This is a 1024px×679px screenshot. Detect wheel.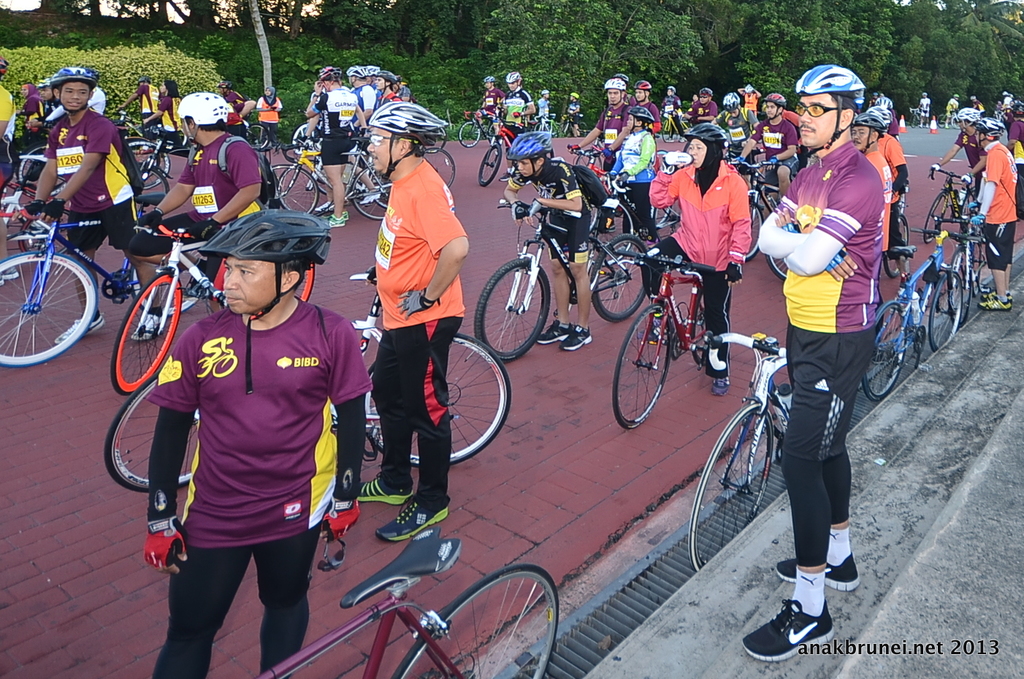
475 254 555 367.
